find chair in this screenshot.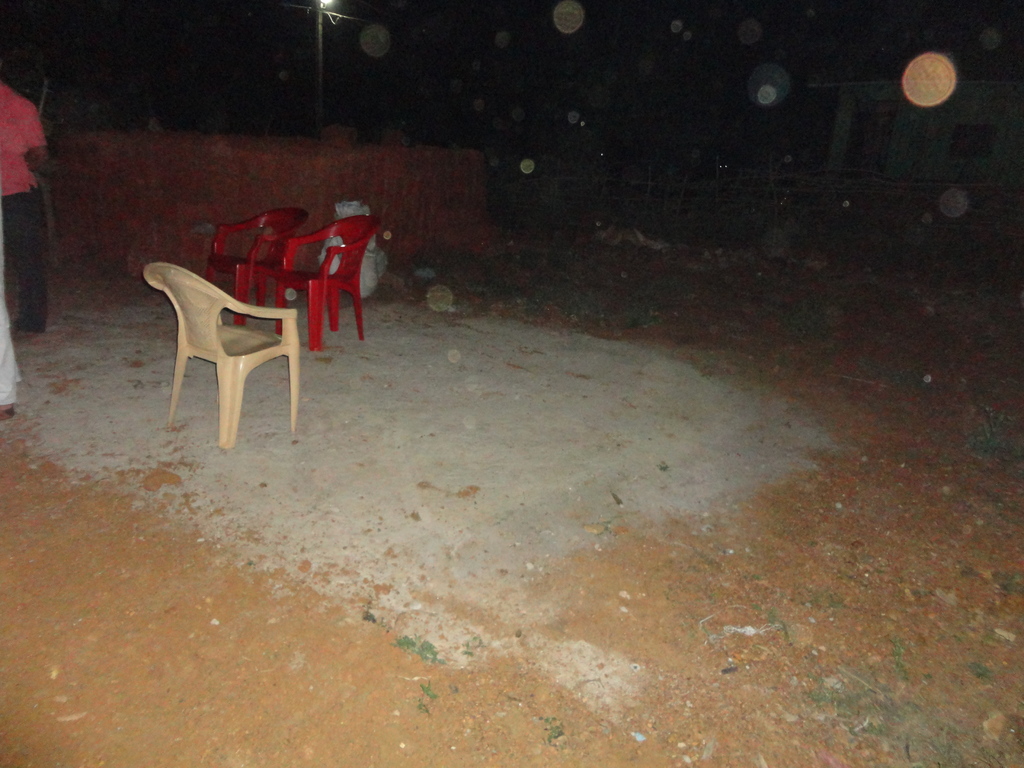
The bounding box for chair is 205, 209, 312, 323.
